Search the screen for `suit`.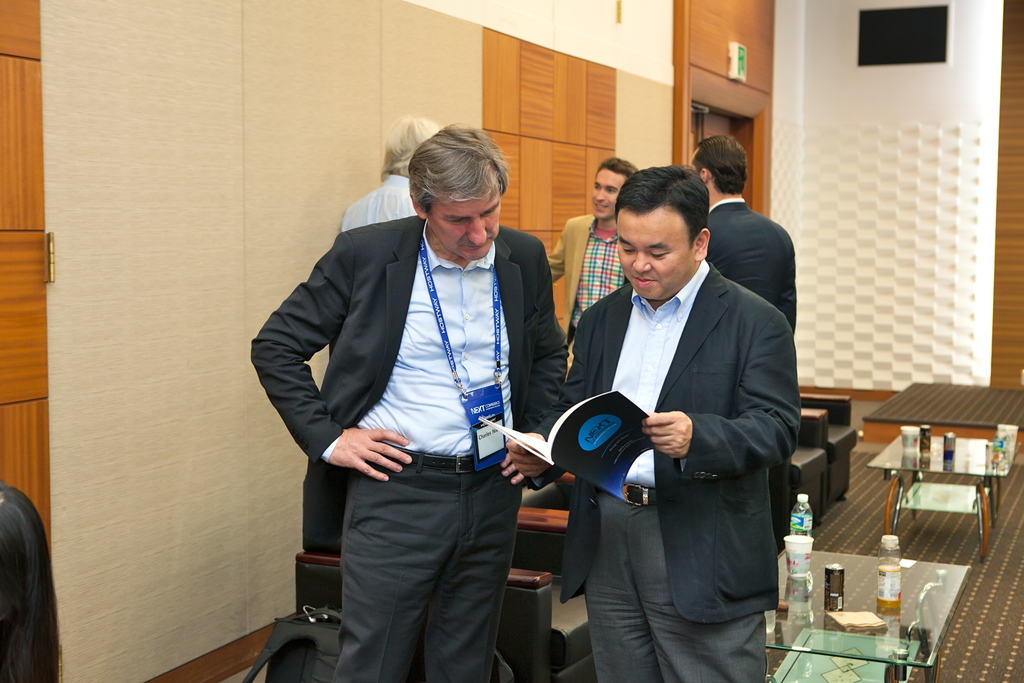
Found at {"left": 250, "top": 215, "right": 564, "bottom": 682}.
